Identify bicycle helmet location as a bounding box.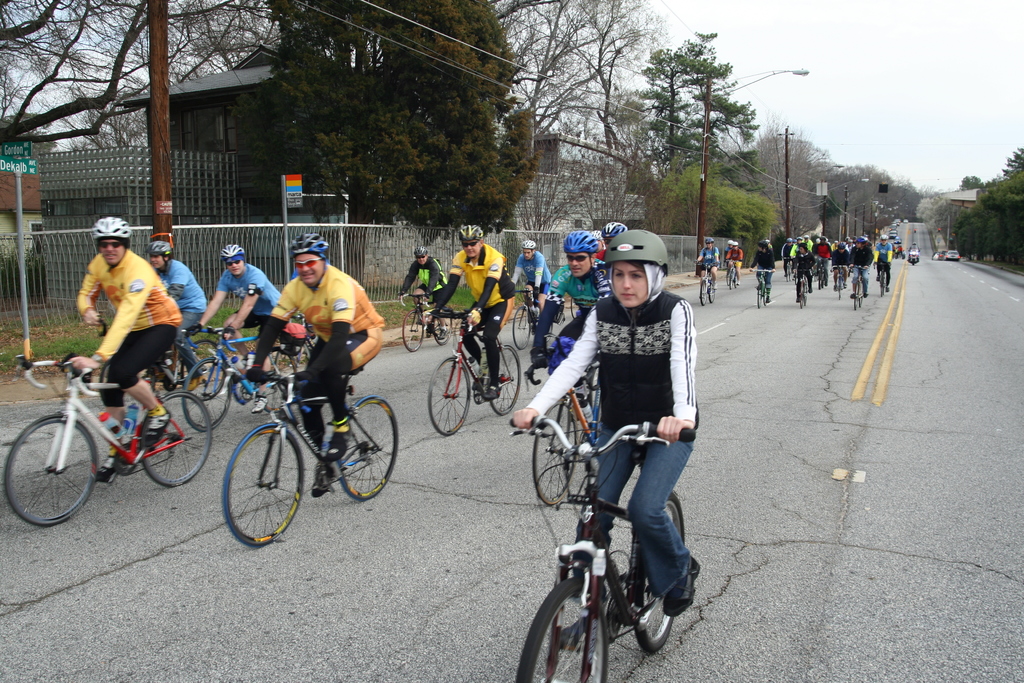
l=604, t=229, r=668, b=329.
